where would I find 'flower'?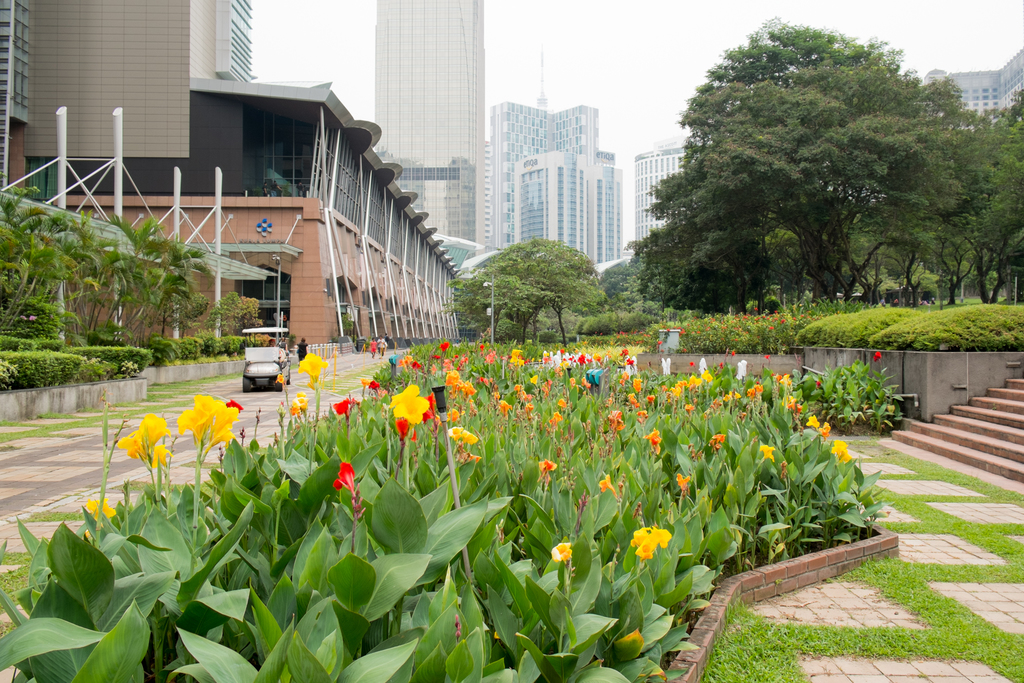
At [x1=81, y1=496, x2=119, y2=525].
